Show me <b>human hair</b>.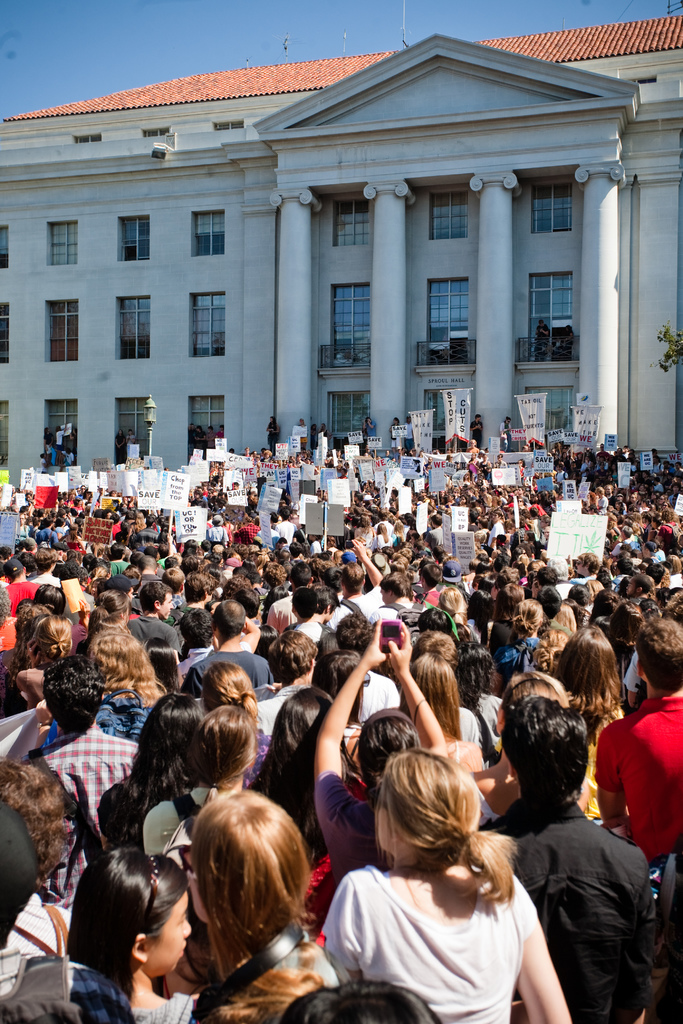
<b>human hair</b> is here: Rect(409, 630, 462, 675).
